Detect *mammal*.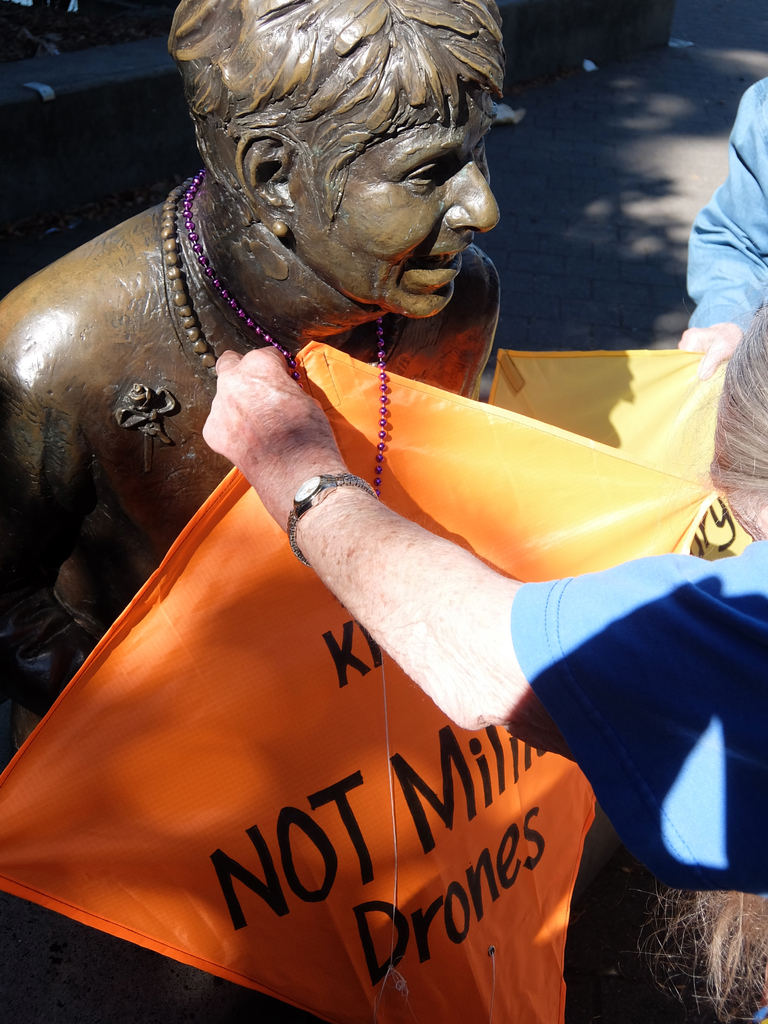
Detected at locate(198, 296, 767, 895).
